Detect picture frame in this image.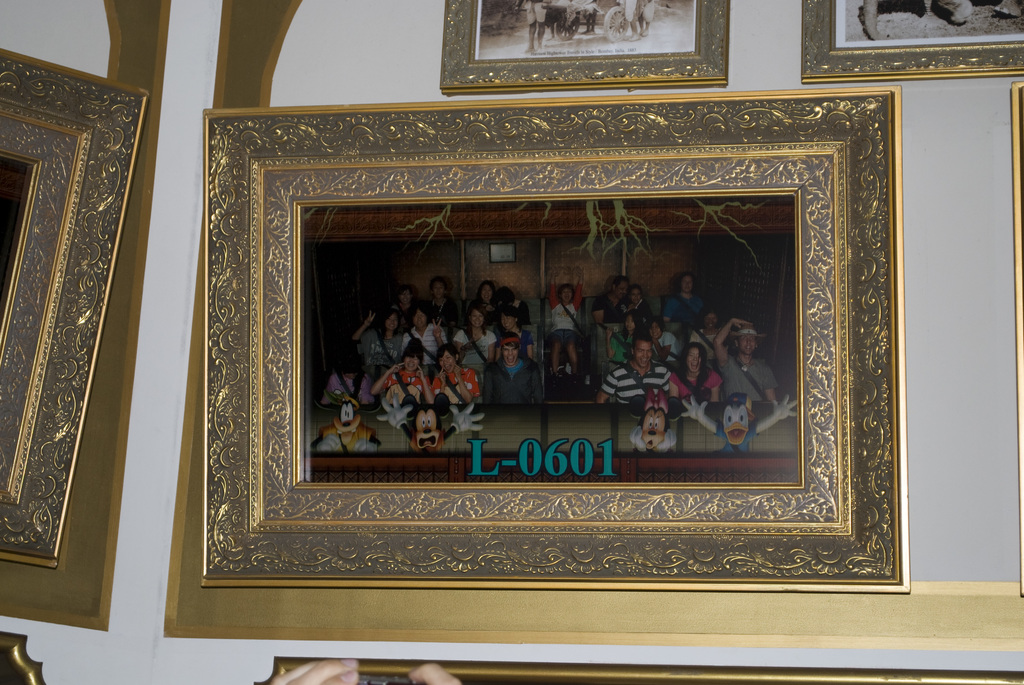
Detection: (148, 56, 957, 652).
